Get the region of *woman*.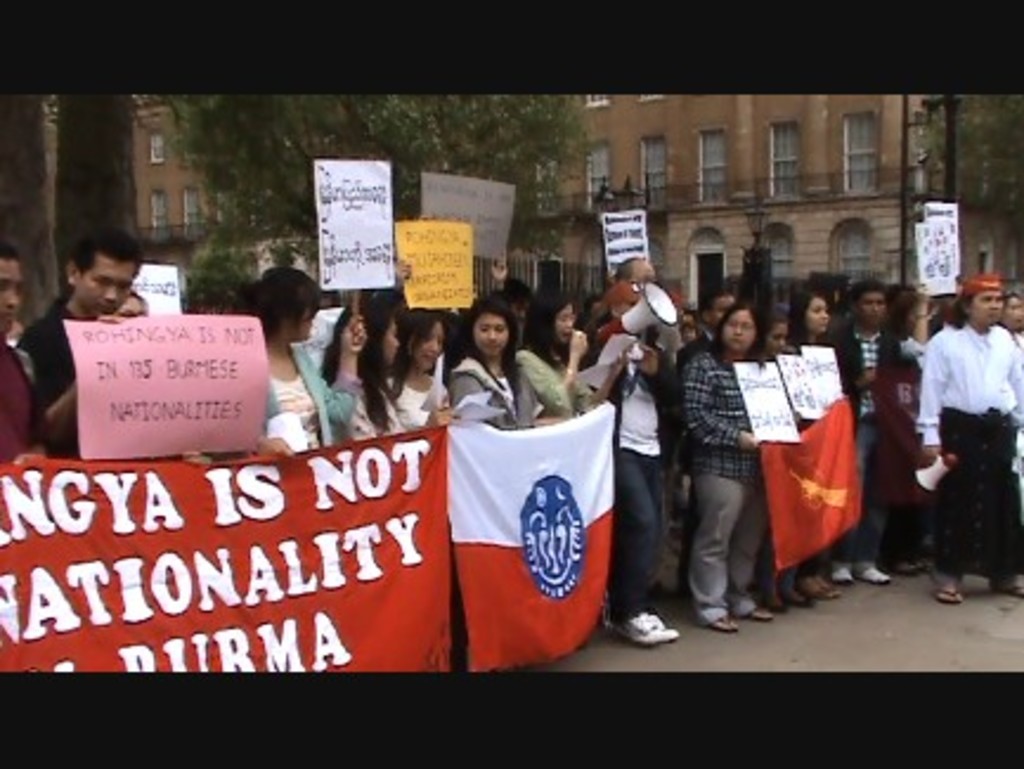
box=[300, 301, 397, 450].
